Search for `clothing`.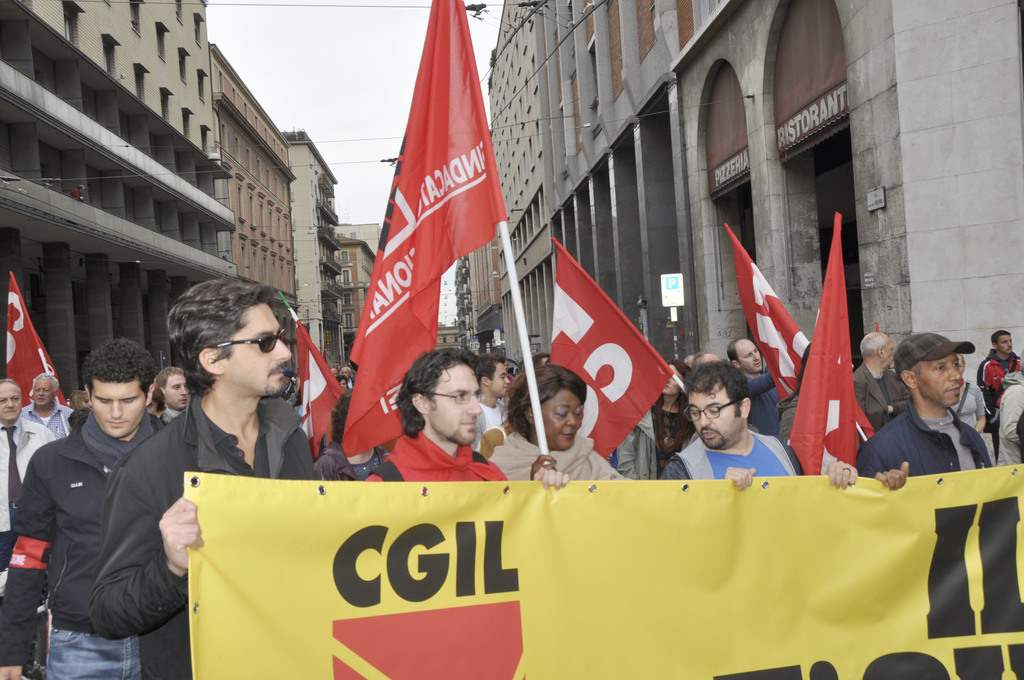
Found at (616,408,660,478).
